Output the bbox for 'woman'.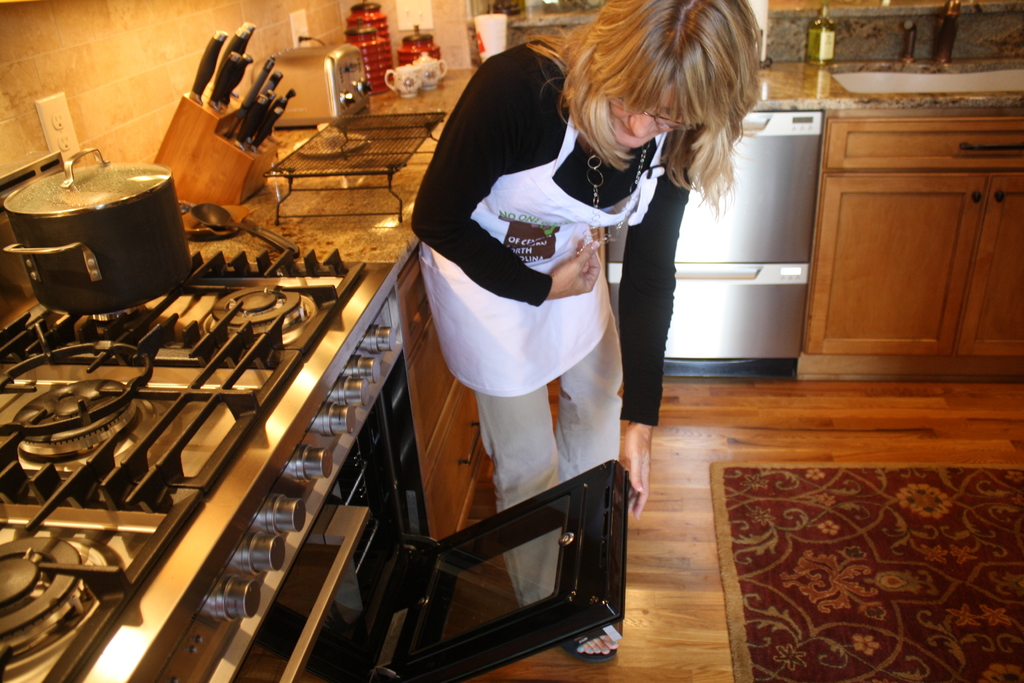
select_region(413, 0, 769, 661).
